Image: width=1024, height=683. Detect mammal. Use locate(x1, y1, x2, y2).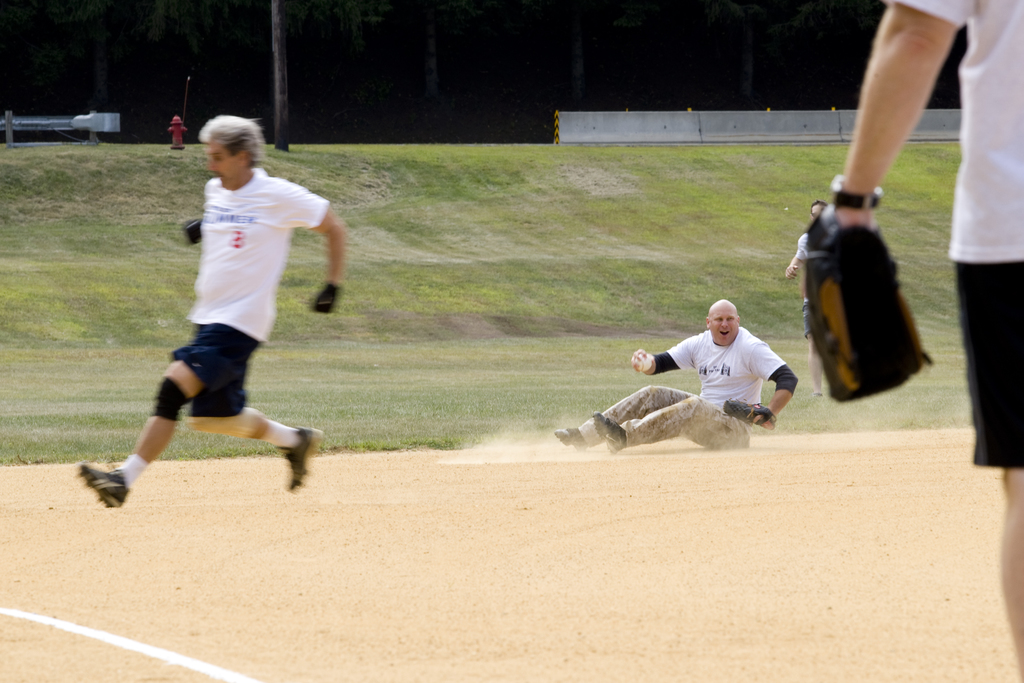
locate(83, 177, 324, 484).
